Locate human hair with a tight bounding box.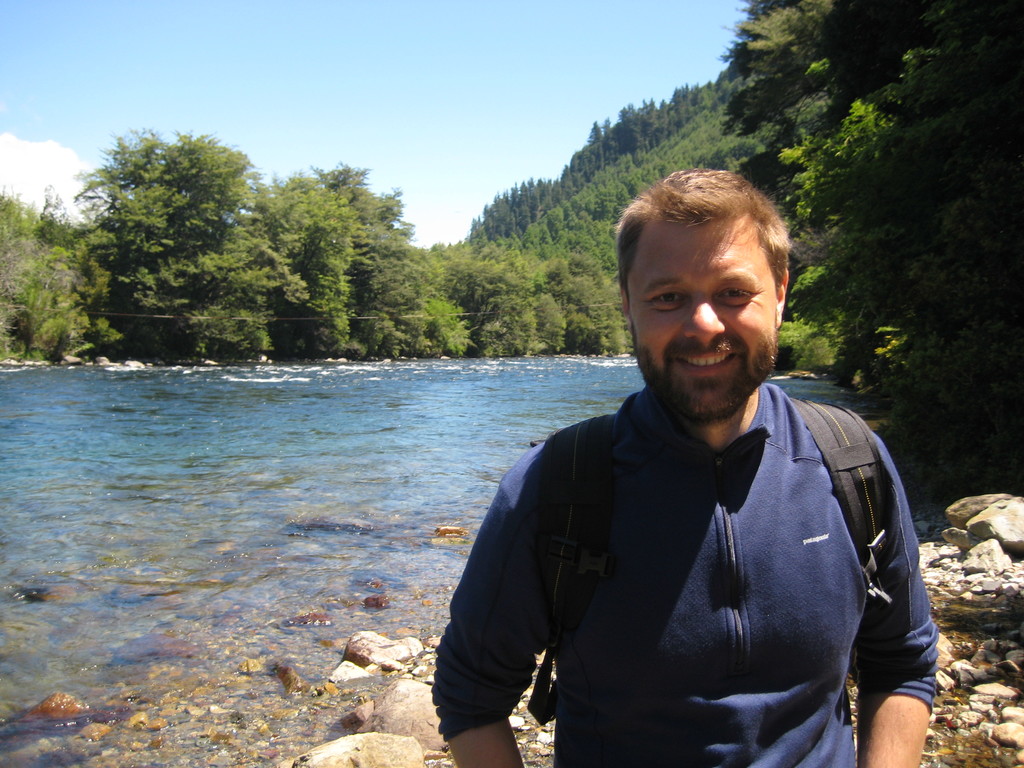
623, 179, 794, 315.
